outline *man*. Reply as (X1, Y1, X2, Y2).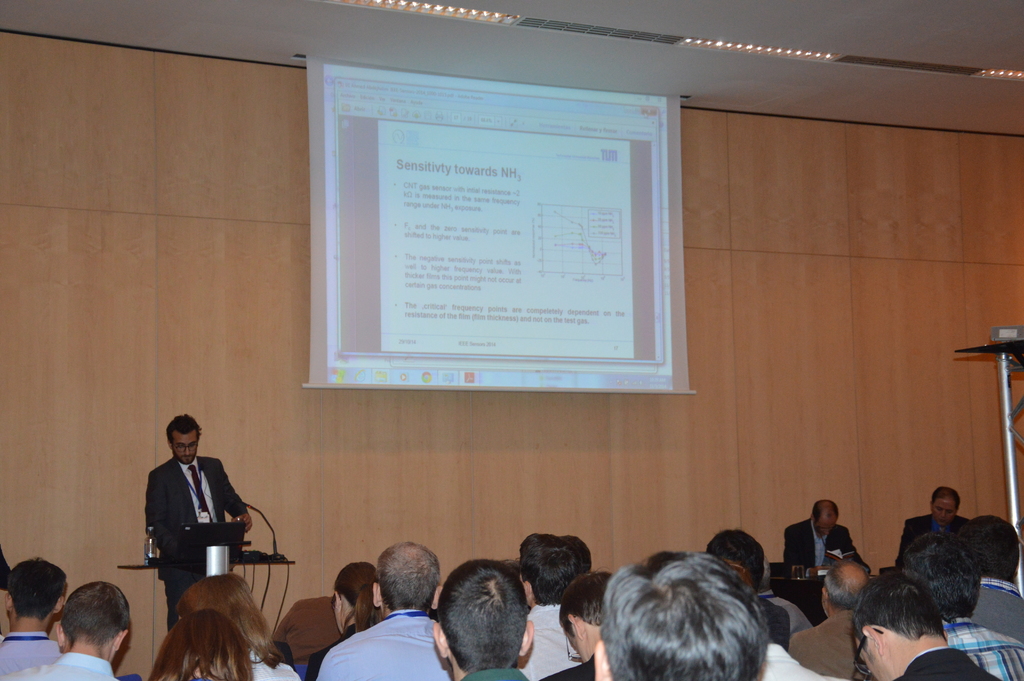
(848, 577, 992, 680).
